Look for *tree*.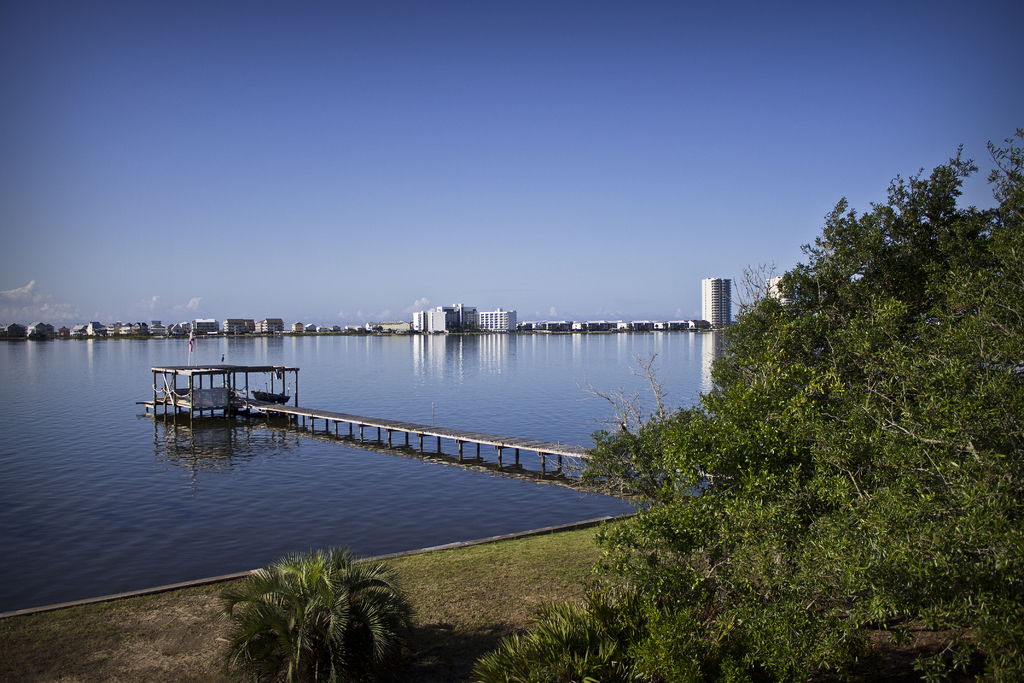
Found: (560,130,1023,682).
